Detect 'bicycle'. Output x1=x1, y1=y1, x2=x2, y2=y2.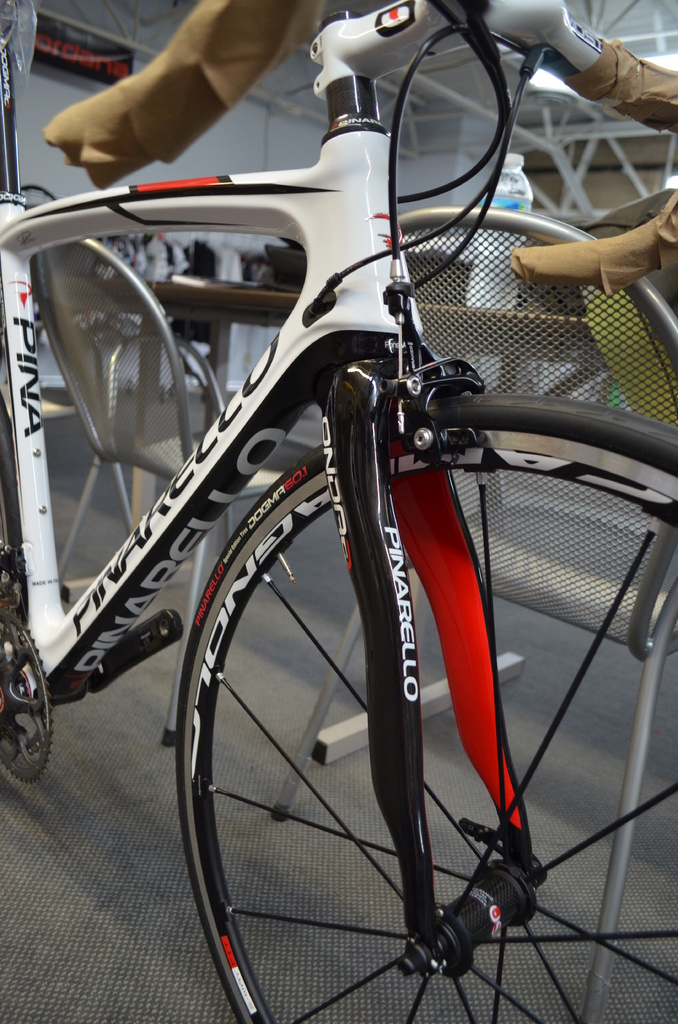
x1=55, y1=33, x2=647, y2=984.
